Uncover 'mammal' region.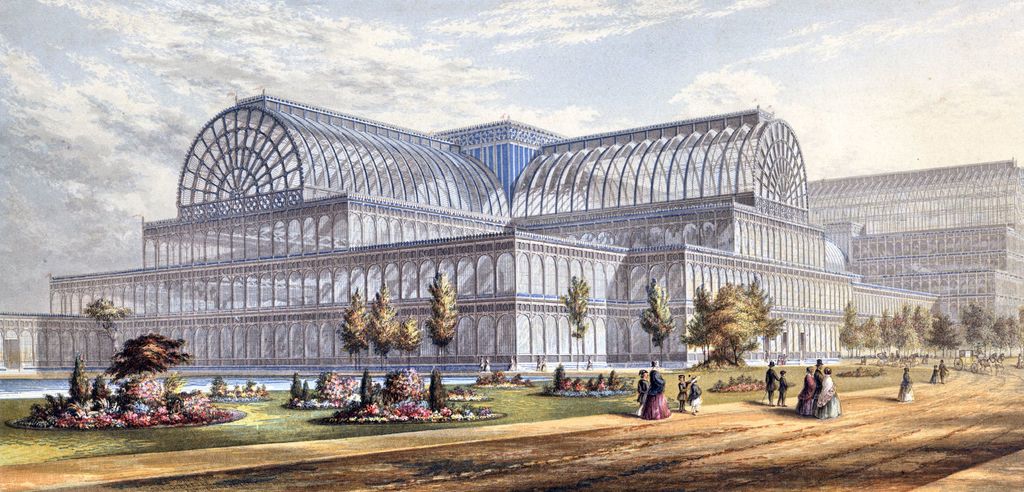
Uncovered: {"left": 637, "top": 359, "right": 673, "bottom": 422}.
